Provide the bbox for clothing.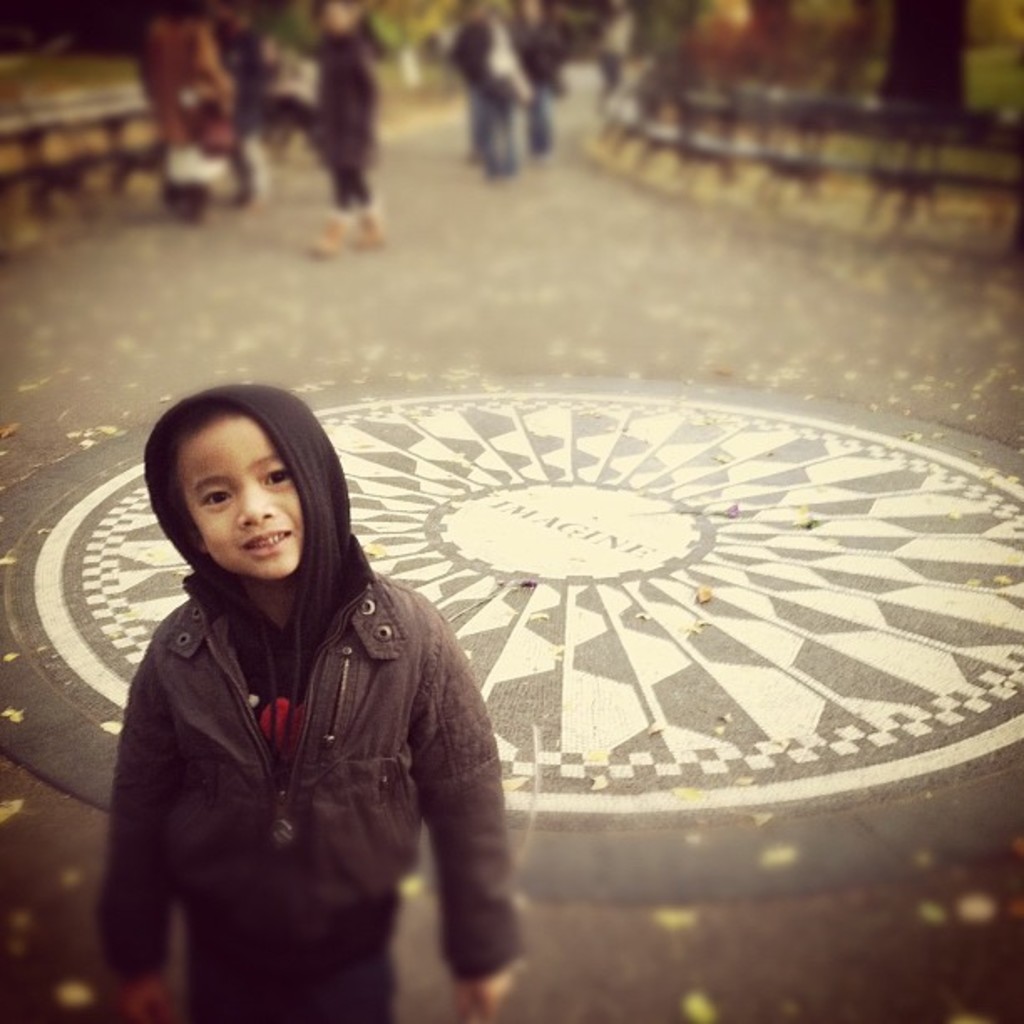
[x1=94, y1=574, x2=522, y2=980].
